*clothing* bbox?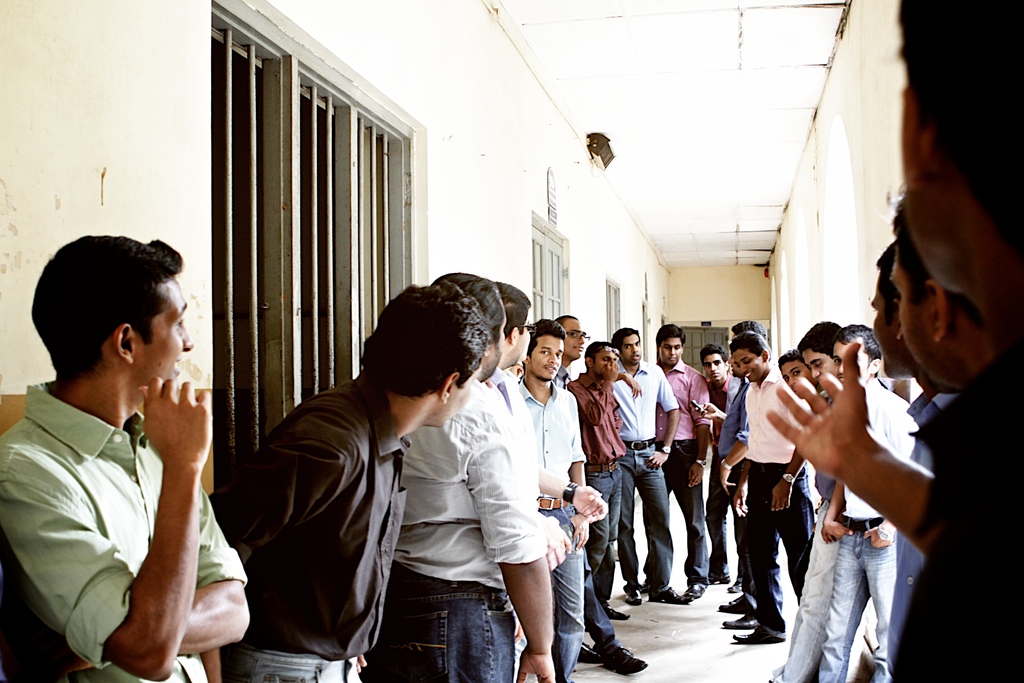
x1=404 y1=383 x2=552 y2=682
